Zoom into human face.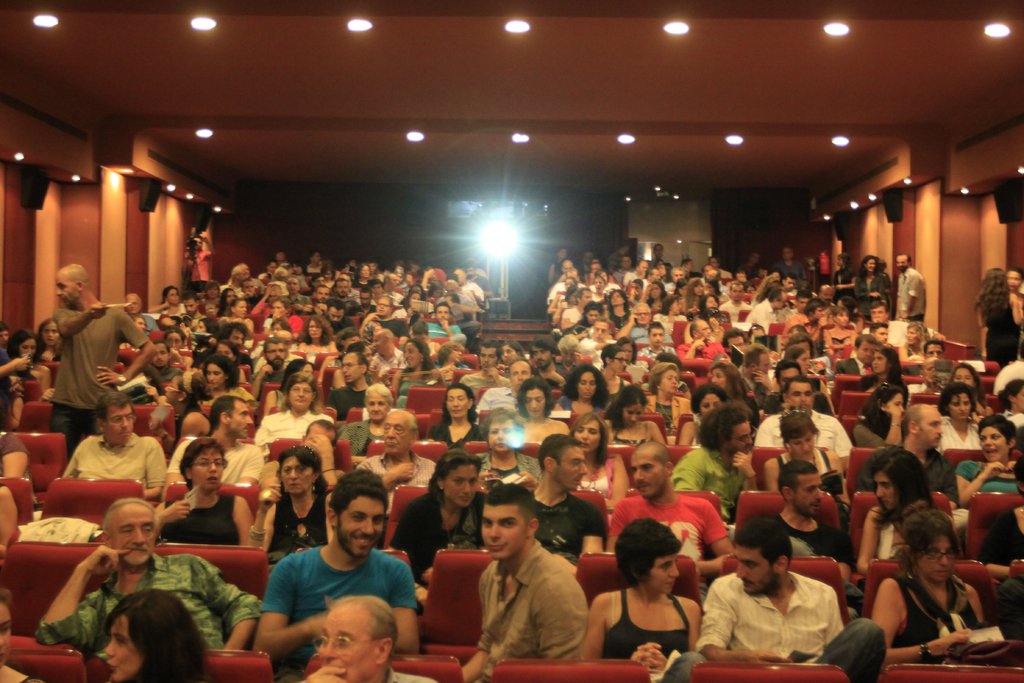
Zoom target: BBox(884, 394, 901, 415).
